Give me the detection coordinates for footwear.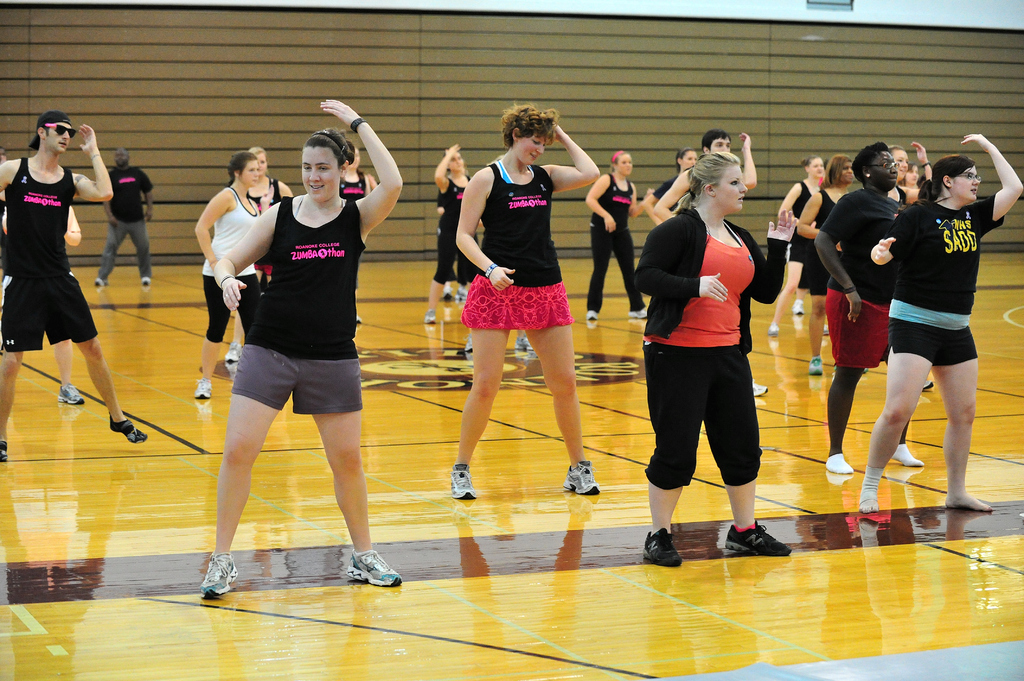
bbox(141, 276, 150, 285).
